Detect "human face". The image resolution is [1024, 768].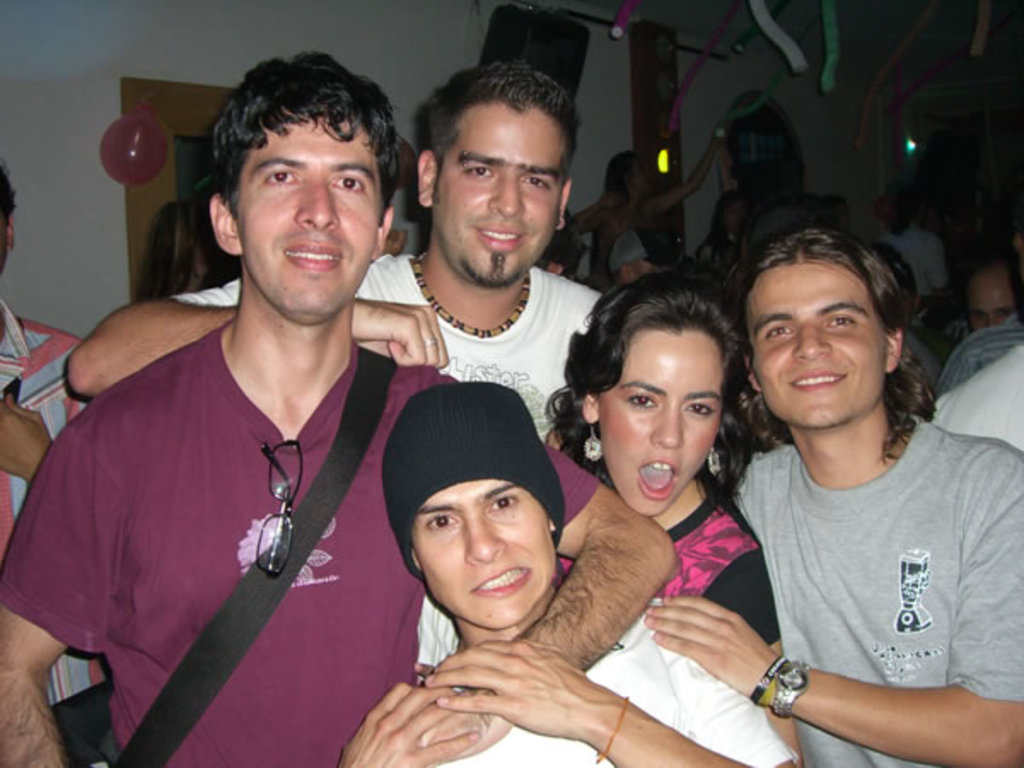
{"x1": 234, "y1": 118, "x2": 386, "y2": 309}.
